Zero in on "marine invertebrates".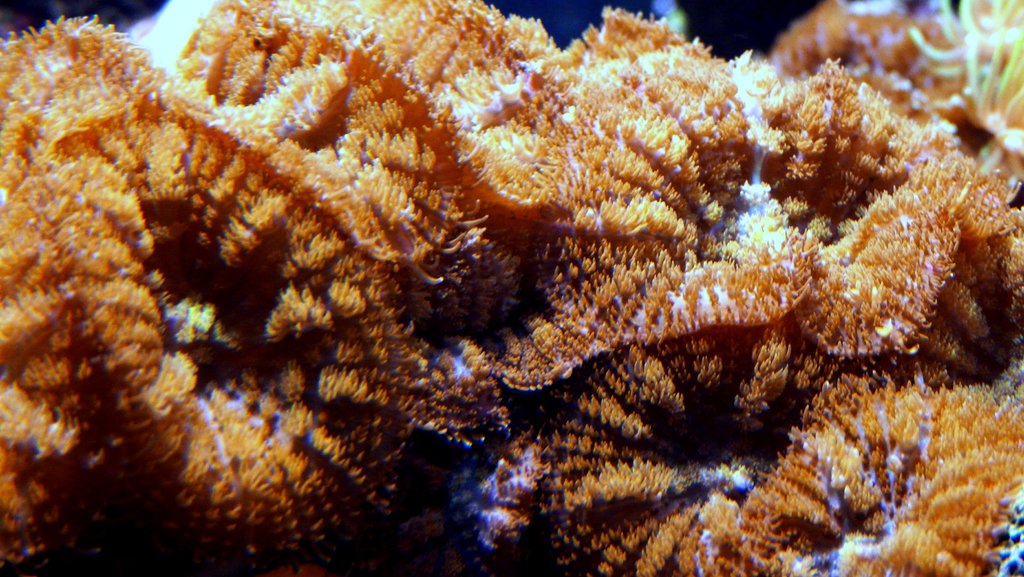
Zeroed in: (left=490, top=0, right=786, bottom=427).
